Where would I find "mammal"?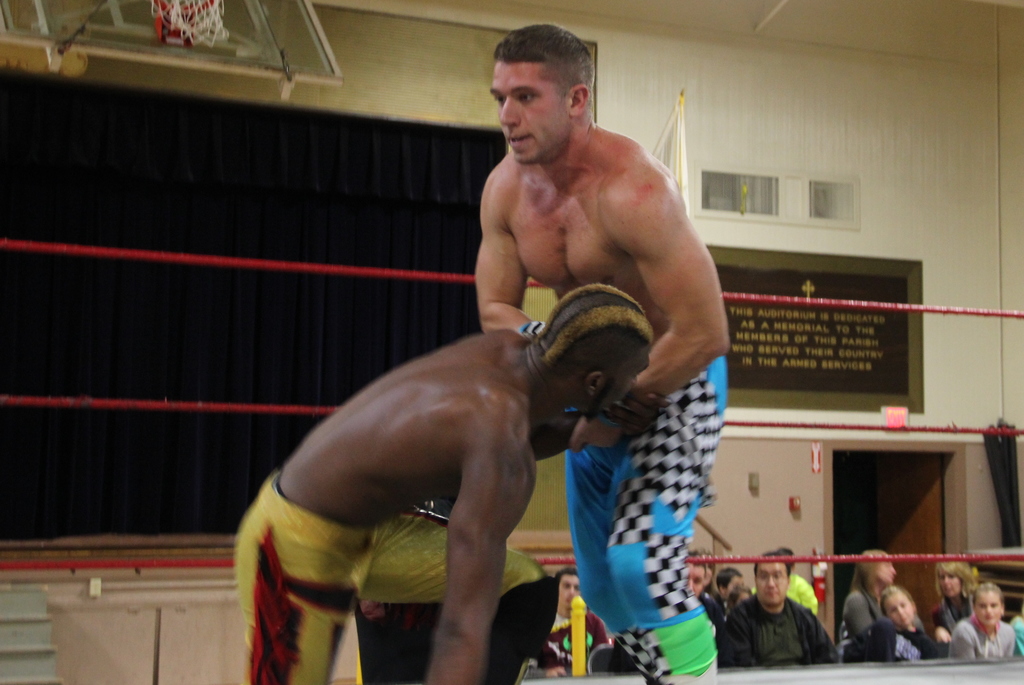
At 845/549/899/635.
